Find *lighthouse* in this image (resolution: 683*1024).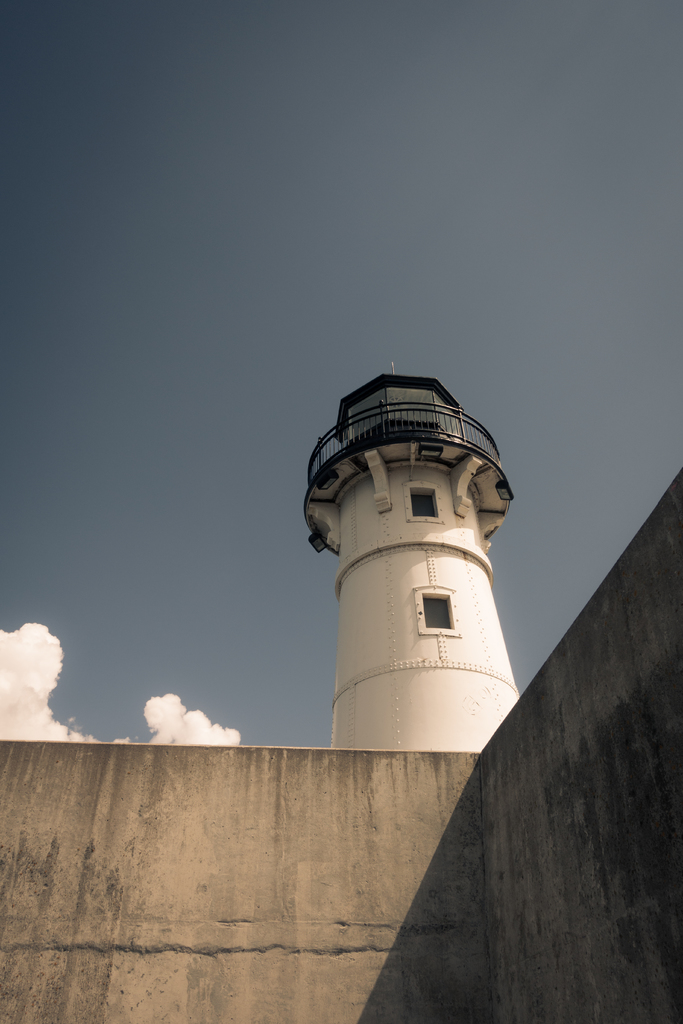
region(290, 340, 534, 762).
